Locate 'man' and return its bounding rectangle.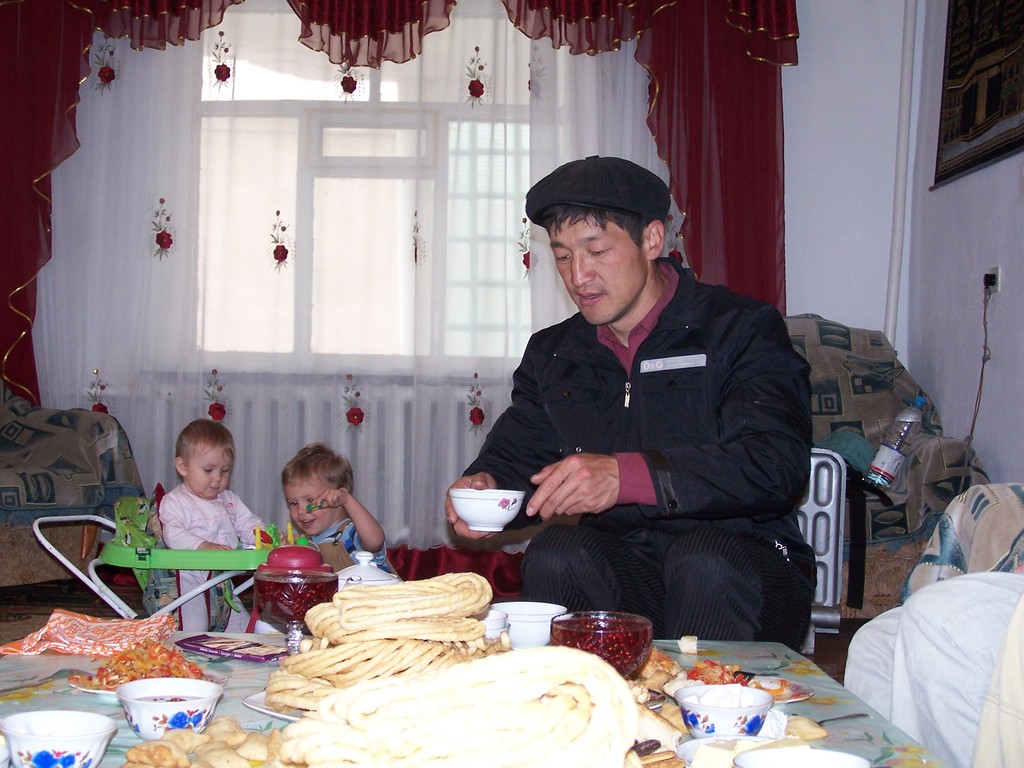
(444,158,829,655).
